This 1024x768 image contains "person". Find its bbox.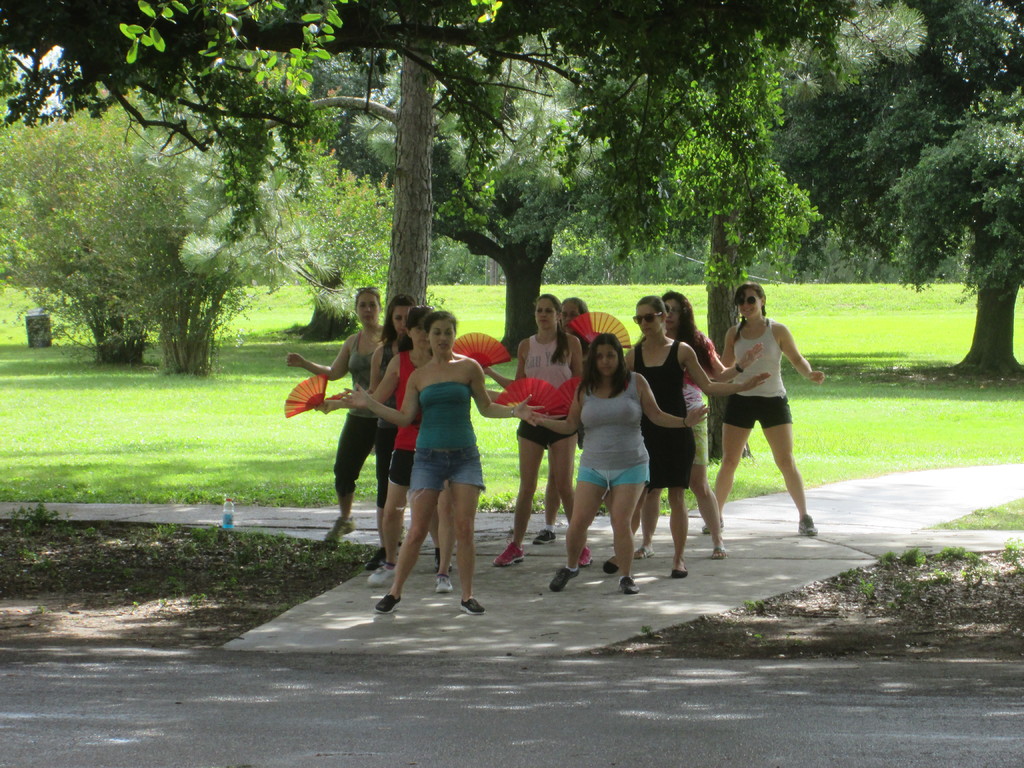
BBox(482, 298, 600, 540).
